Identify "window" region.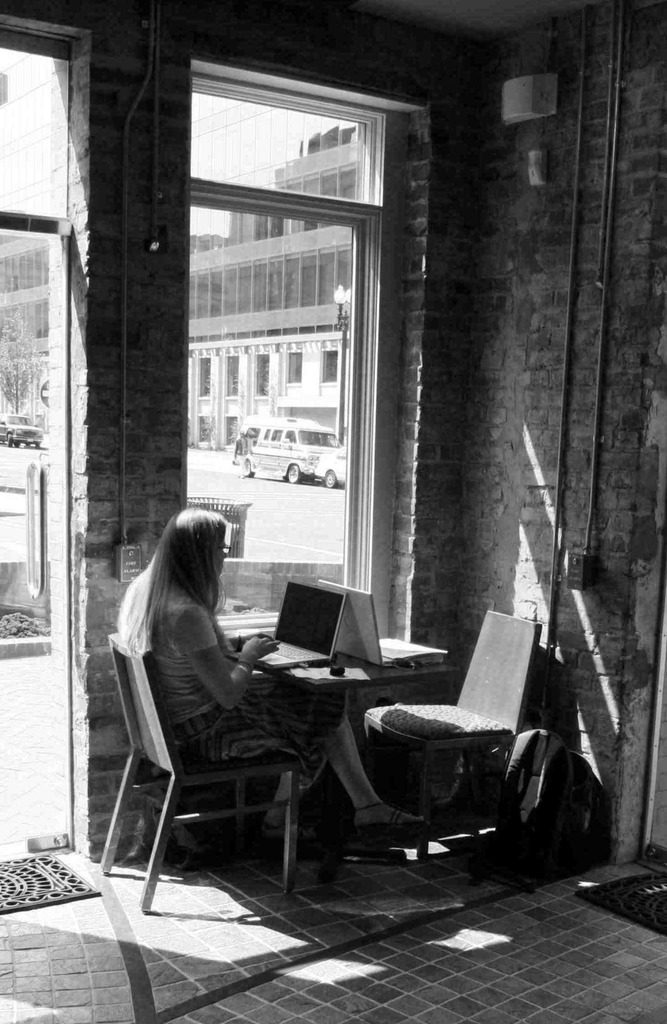
Region: l=184, t=60, r=392, b=634.
